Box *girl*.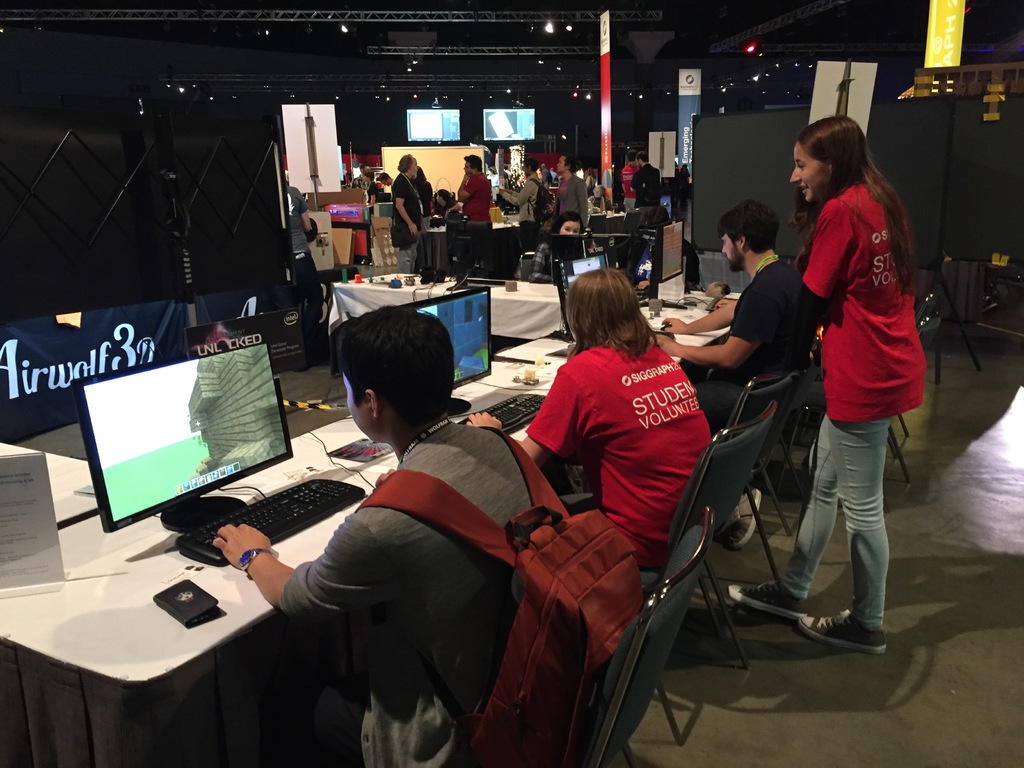
x1=724, y1=116, x2=927, y2=651.
